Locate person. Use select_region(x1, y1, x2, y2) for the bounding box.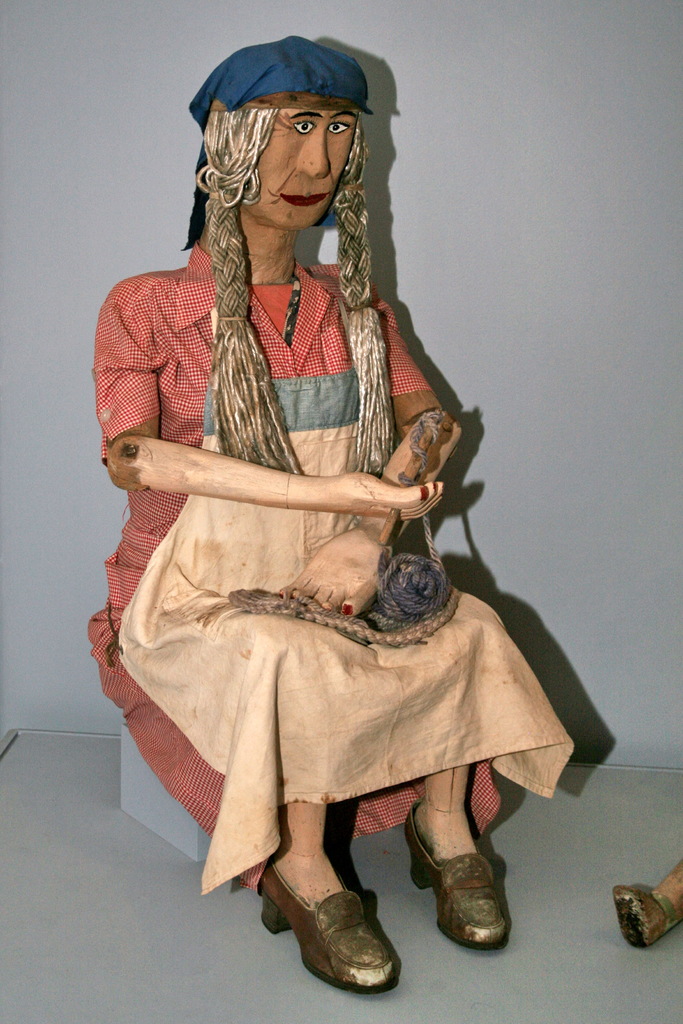
select_region(90, 29, 575, 995).
